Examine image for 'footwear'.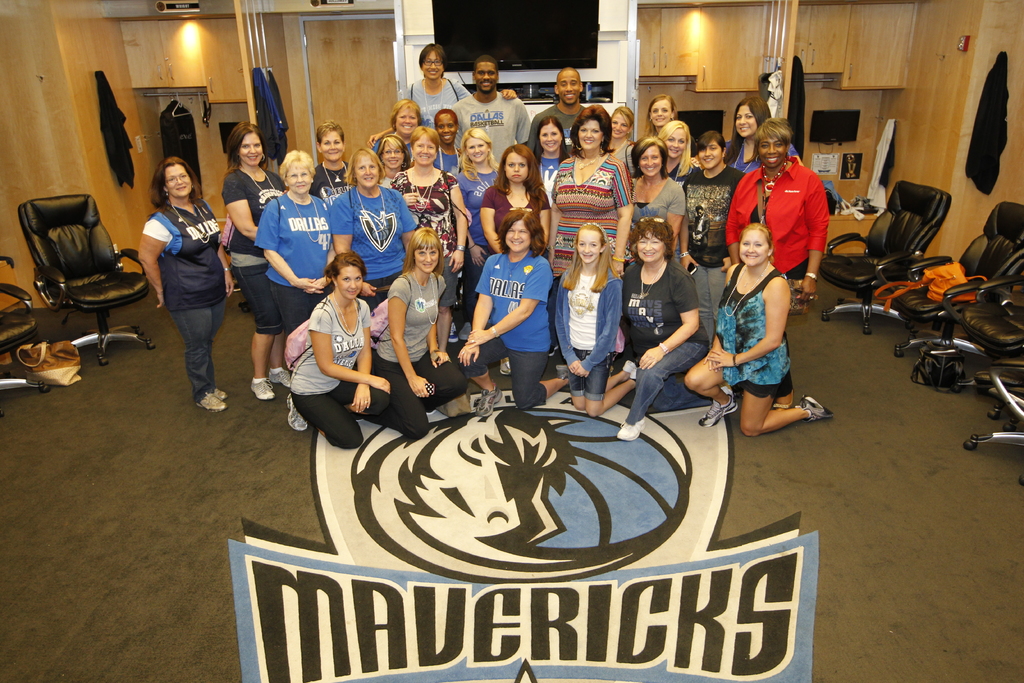
Examination result: bbox=[801, 393, 838, 421].
